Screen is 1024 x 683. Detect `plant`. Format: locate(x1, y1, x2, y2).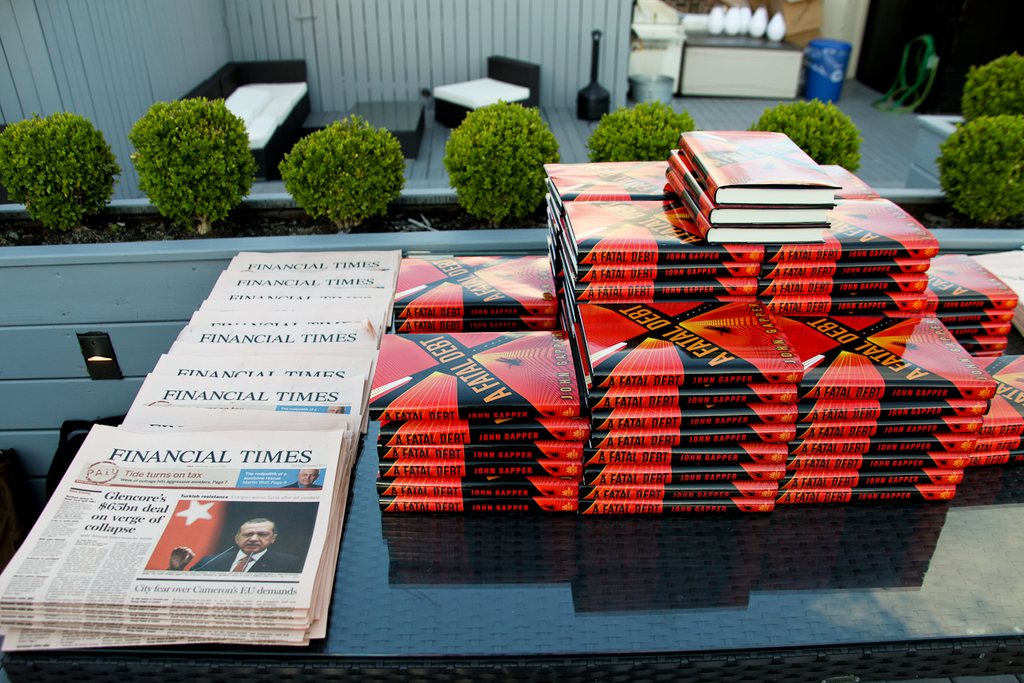
locate(587, 98, 698, 165).
